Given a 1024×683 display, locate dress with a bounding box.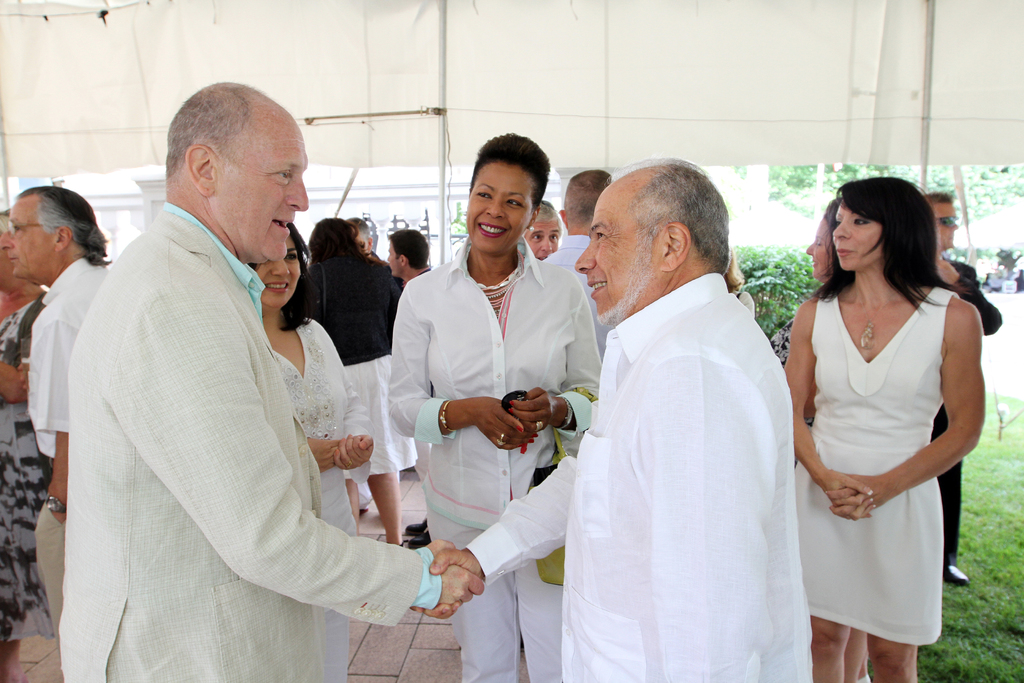
Located: 794/286/959/643.
